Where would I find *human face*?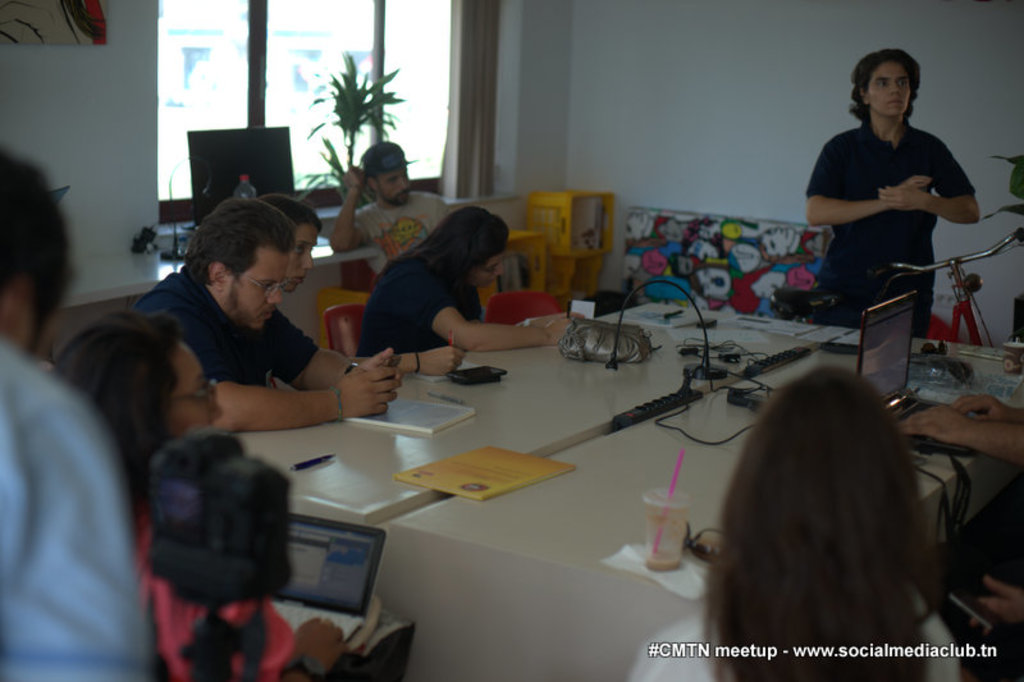
At <box>279,224,317,292</box>.
